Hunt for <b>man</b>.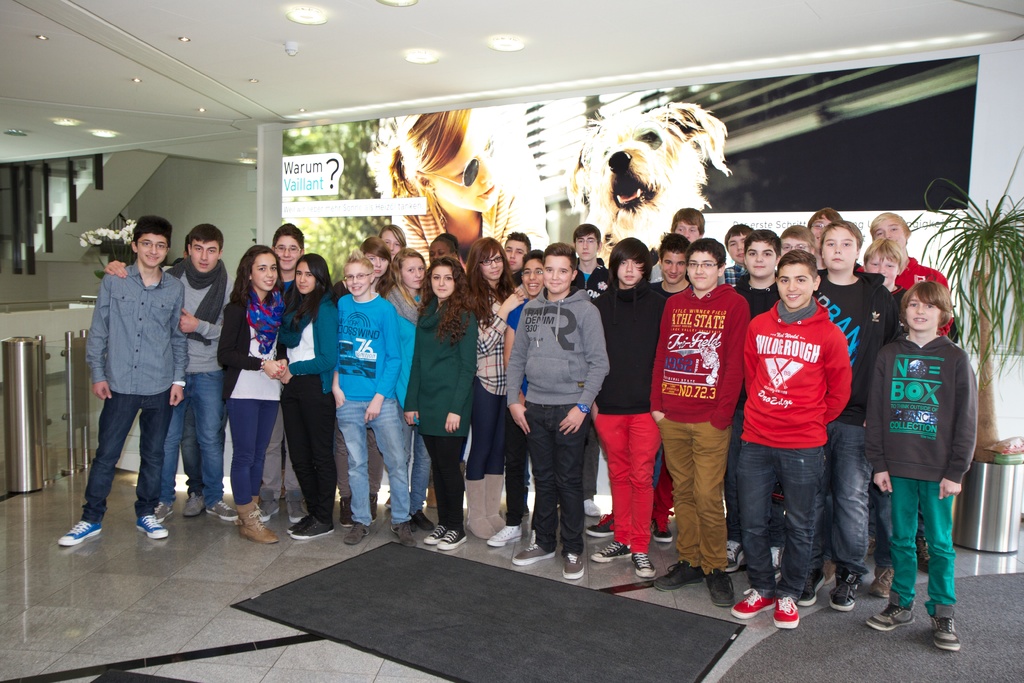
Hunted down at [left=553, top=222, right=607, bottom=519].
